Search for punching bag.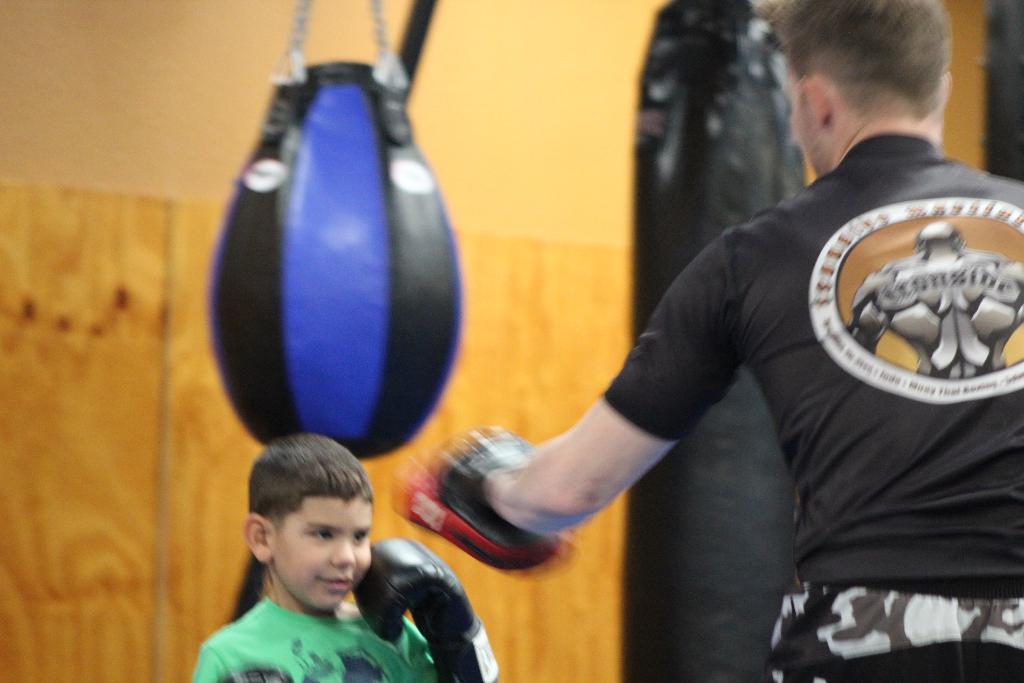
Found at 623 0 796 682.
